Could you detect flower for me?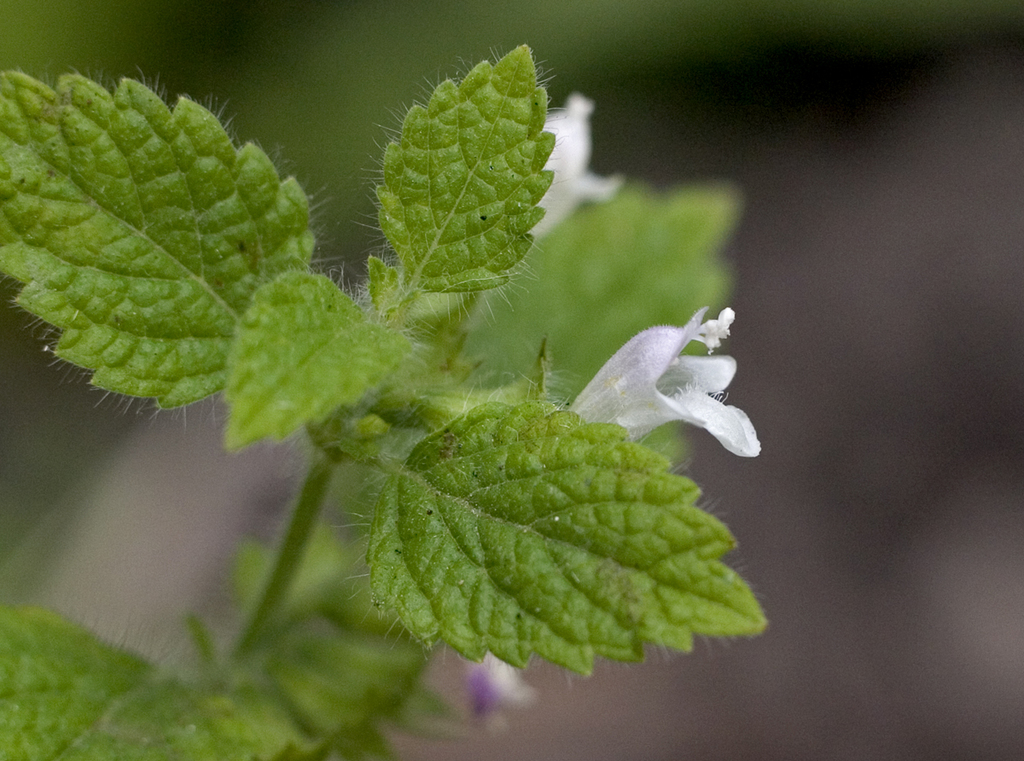
Detection result: 556,294,749,471.
